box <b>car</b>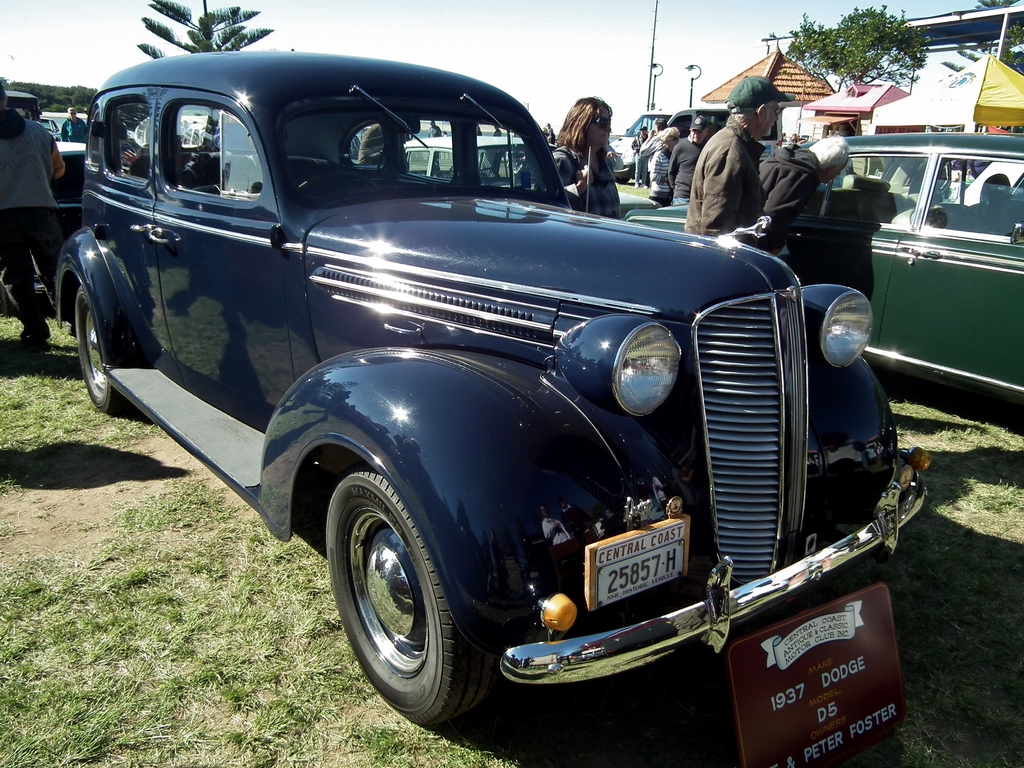
left=617, top=129, right=1023, bottom=413
